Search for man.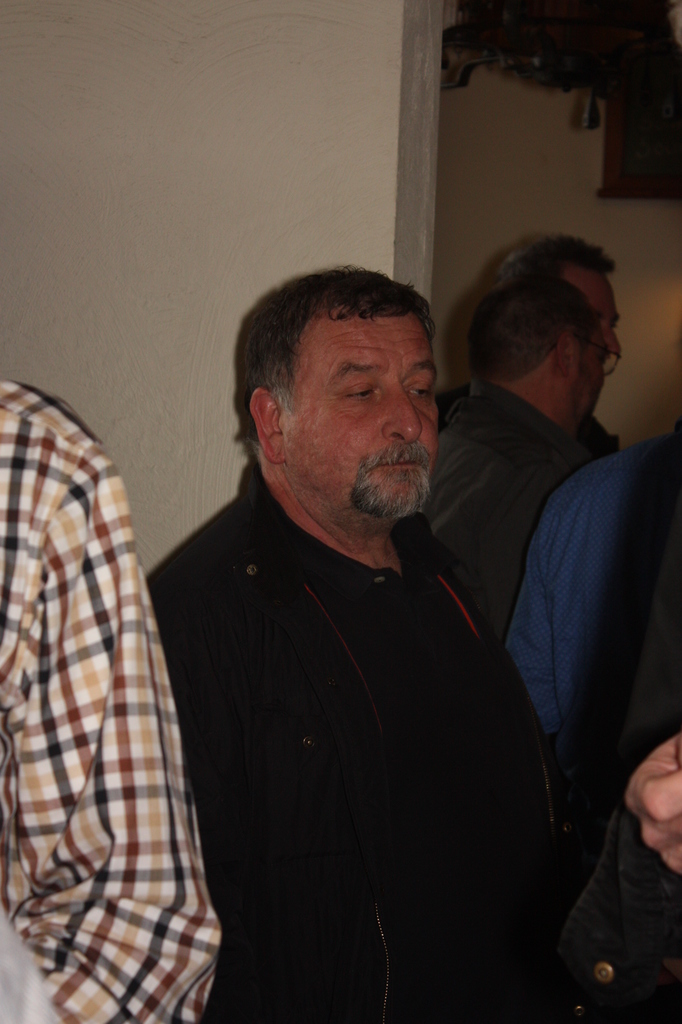
Found at 136 240 583 1006.
